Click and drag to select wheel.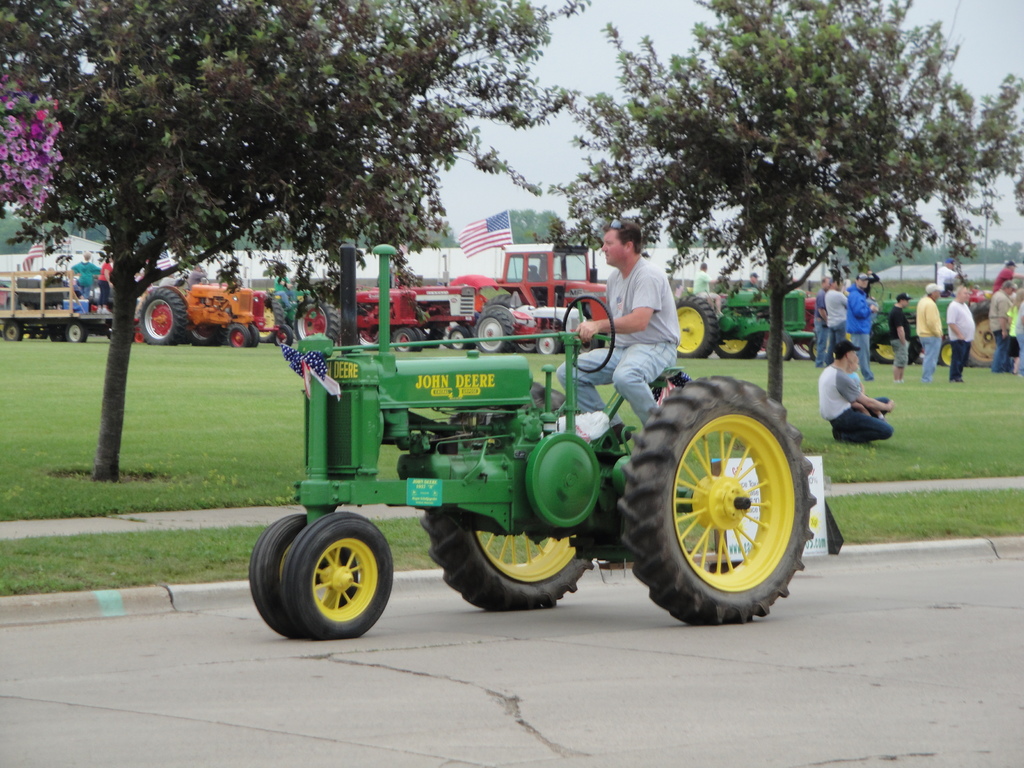
Selection: (228, 328, 253, 346).
